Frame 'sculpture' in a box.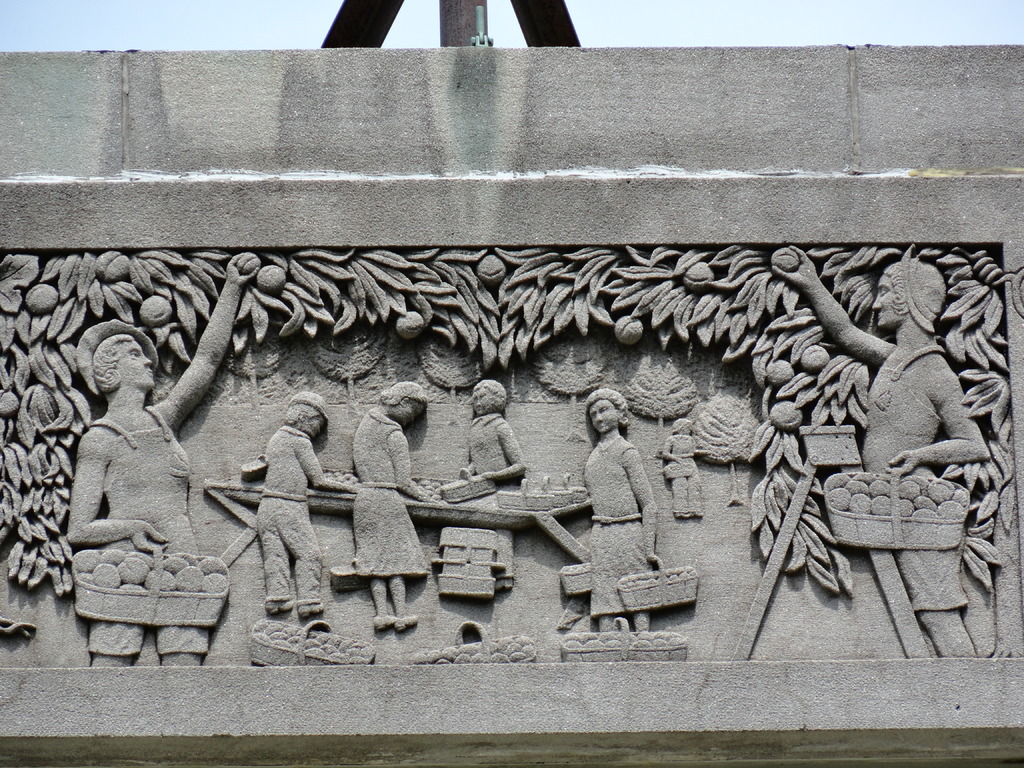
(left=657, top=420, right=712, bottom=519).
